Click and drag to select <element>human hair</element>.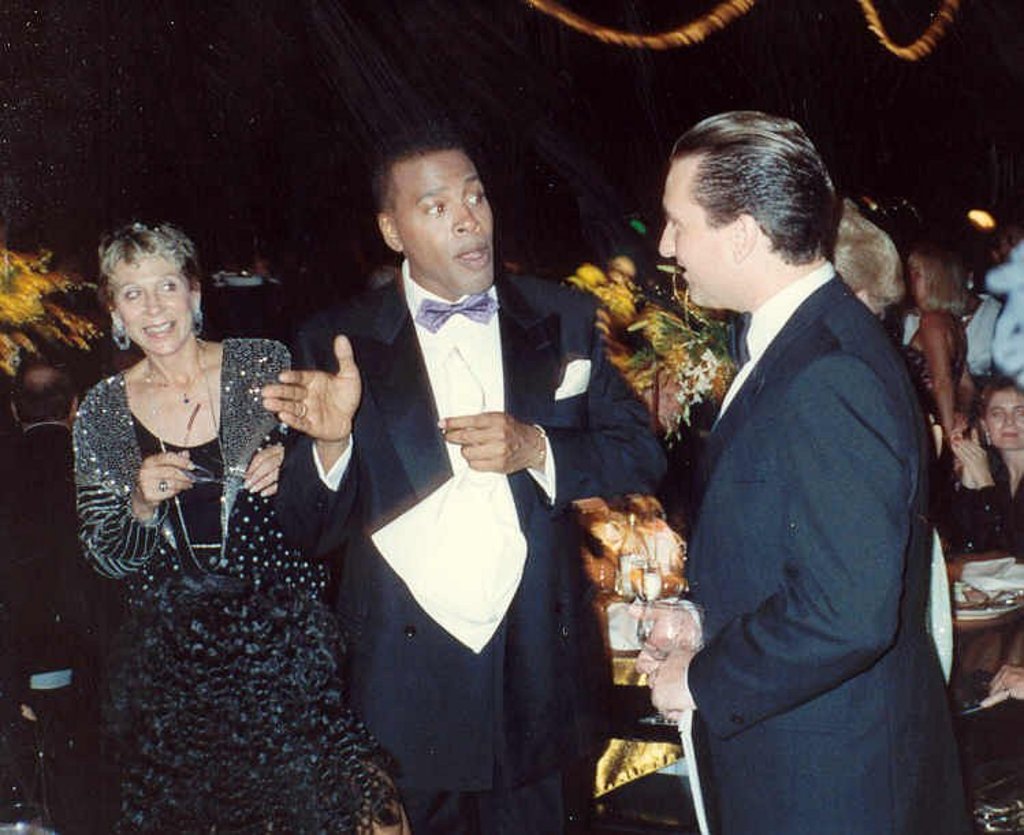
Selection: (373, 131, 470, 215).
